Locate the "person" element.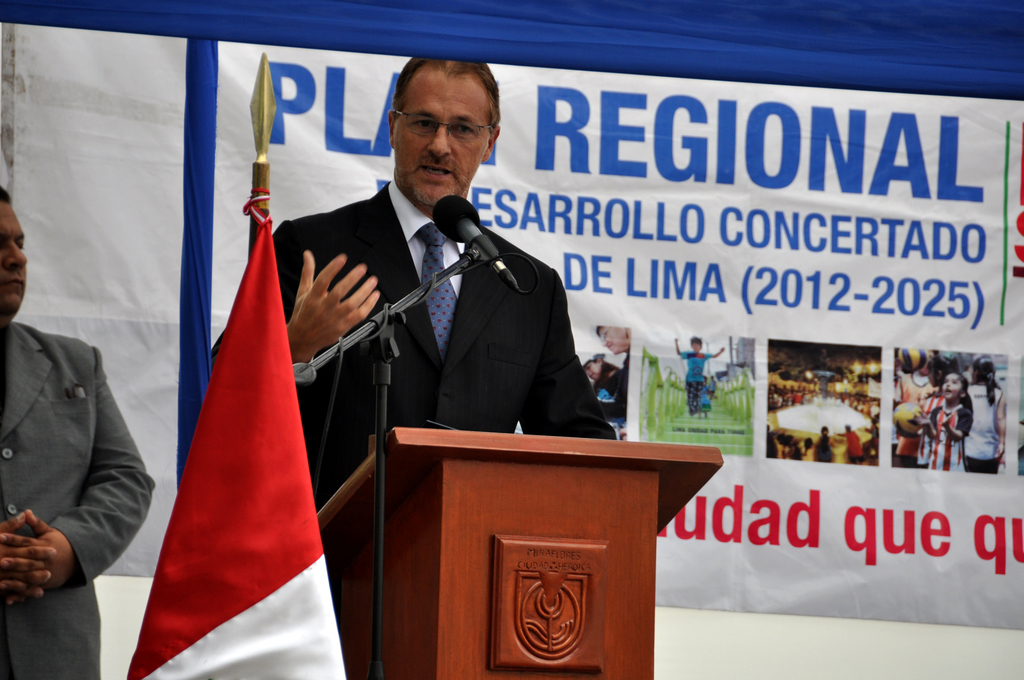
Element bbox: l=673, t=335, r=733, b=417.
